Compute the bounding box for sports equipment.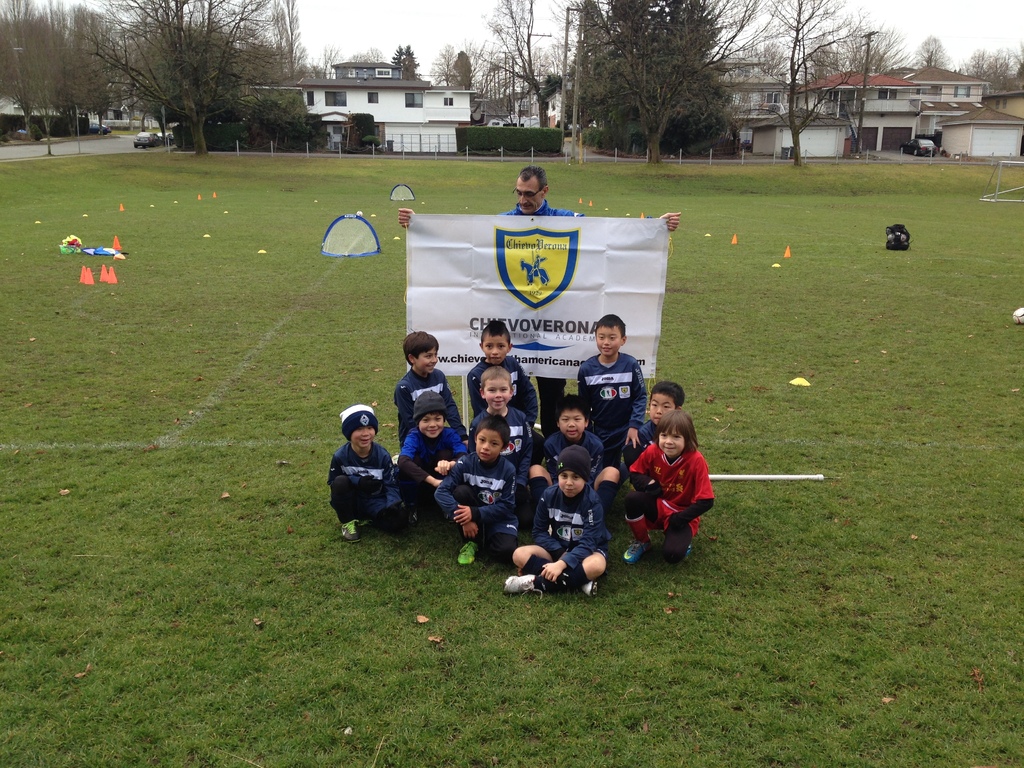
(left=981, top=160, right=1023, bottom=205).
